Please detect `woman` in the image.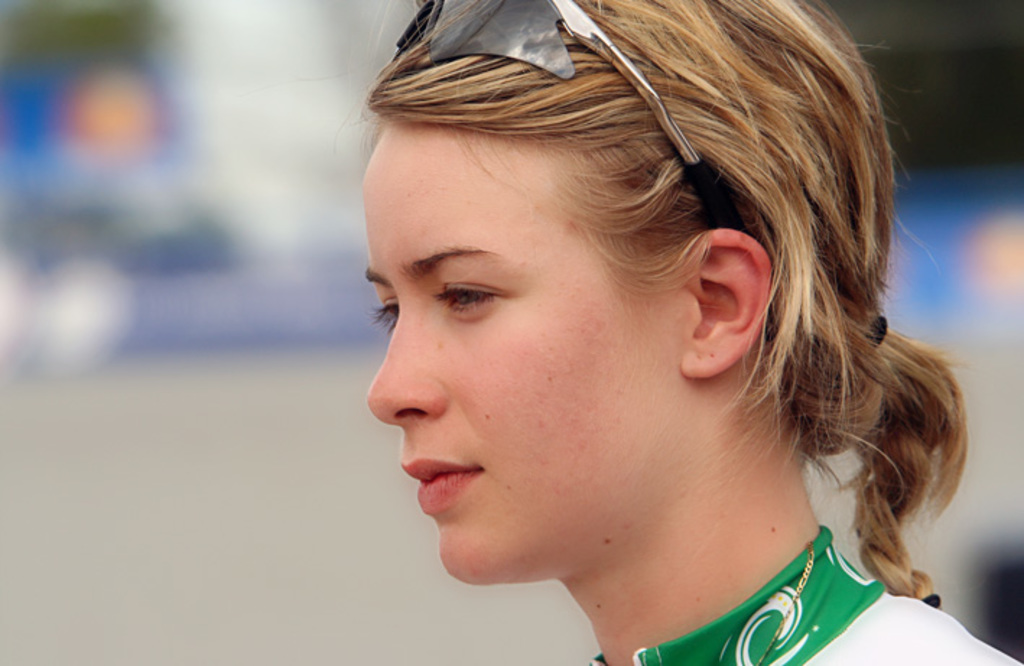
x1=280, y1=0, x2=998, y2=665.
